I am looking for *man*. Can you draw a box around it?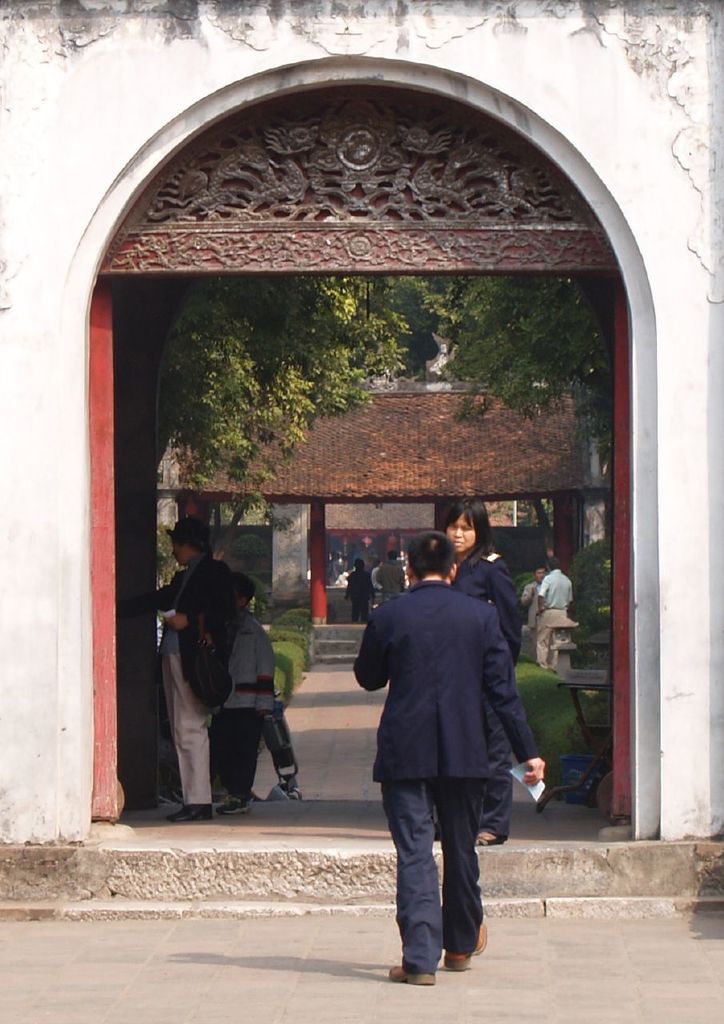
Sure, the bounding box is (x1=378, y1=546, x2=402, y2=606).
